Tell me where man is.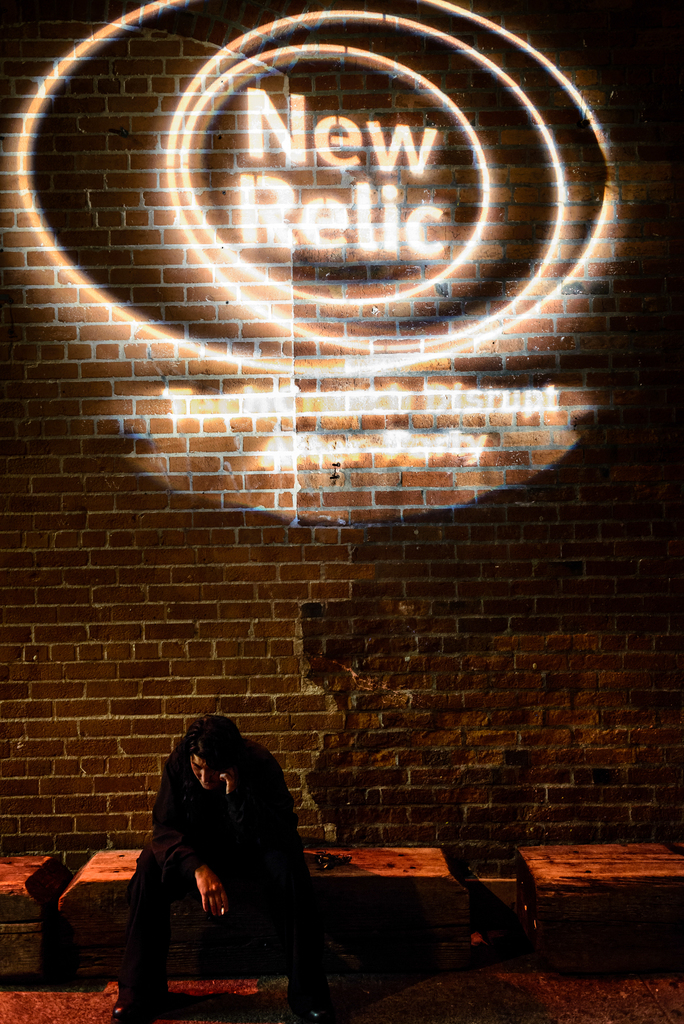
man is at bbox(114, 721, 350, 1001).
